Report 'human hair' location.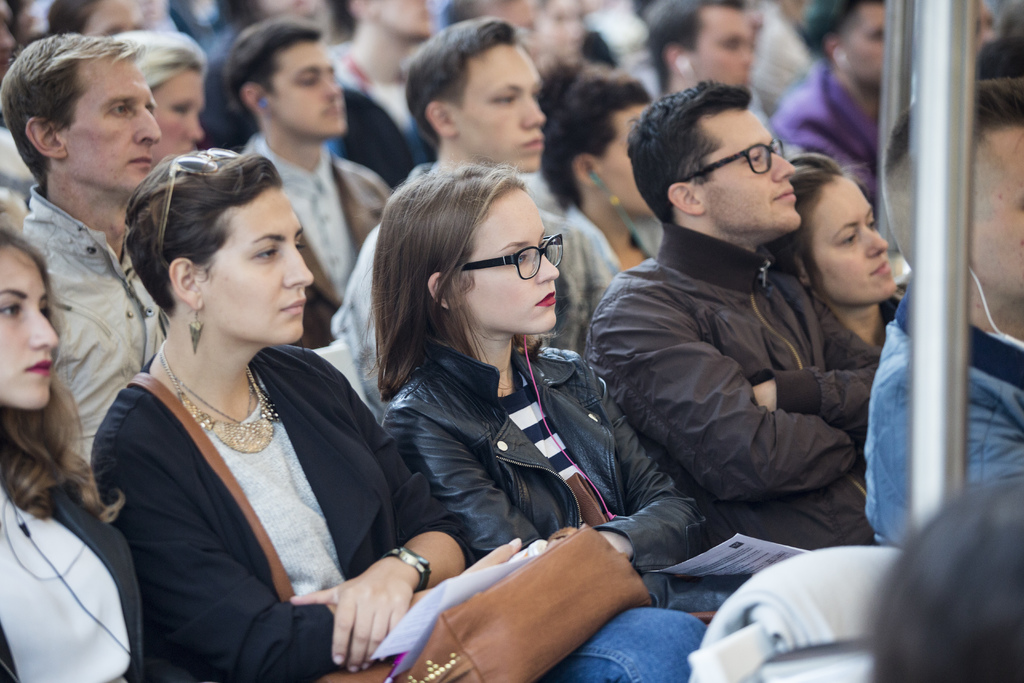
Report: pyautogui.locateOnScreen(47, 0, 102, 35).
